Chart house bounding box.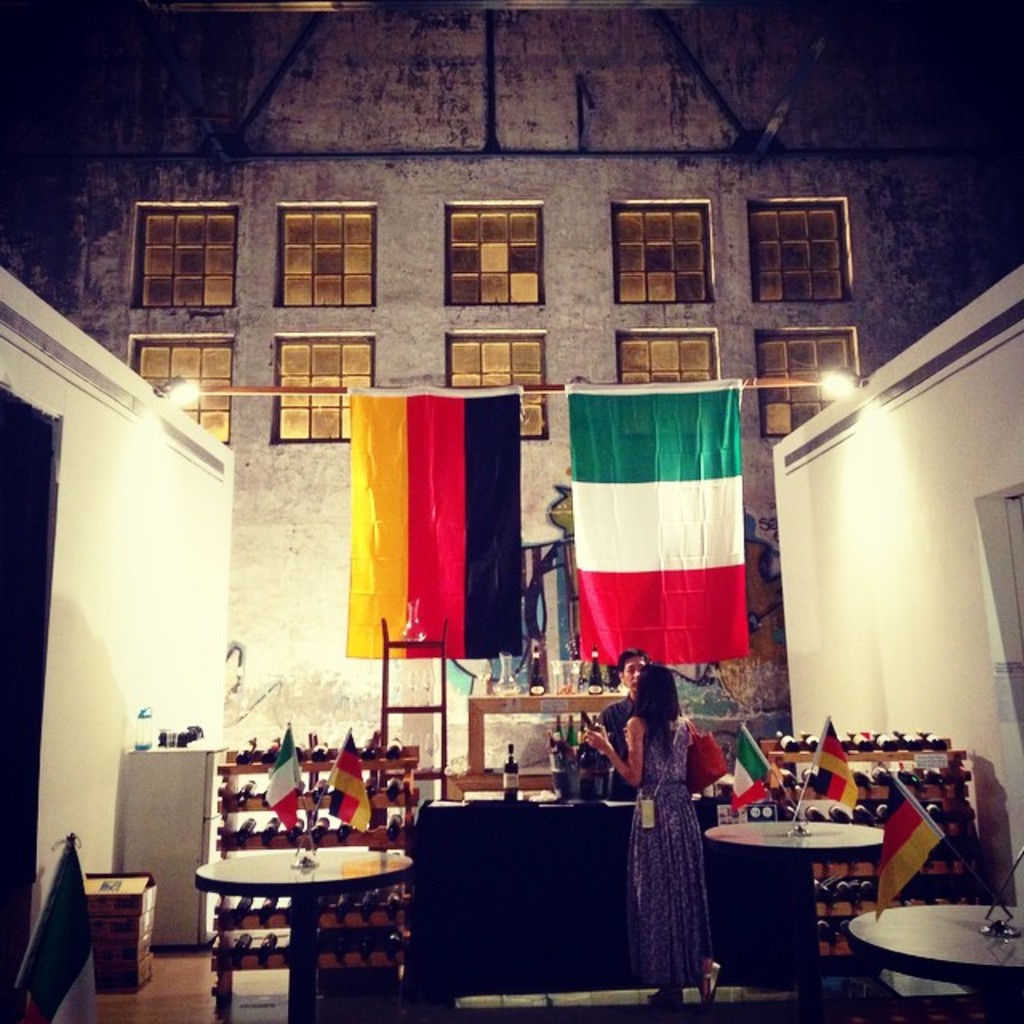
Charted: 0 0 1022 1021.
